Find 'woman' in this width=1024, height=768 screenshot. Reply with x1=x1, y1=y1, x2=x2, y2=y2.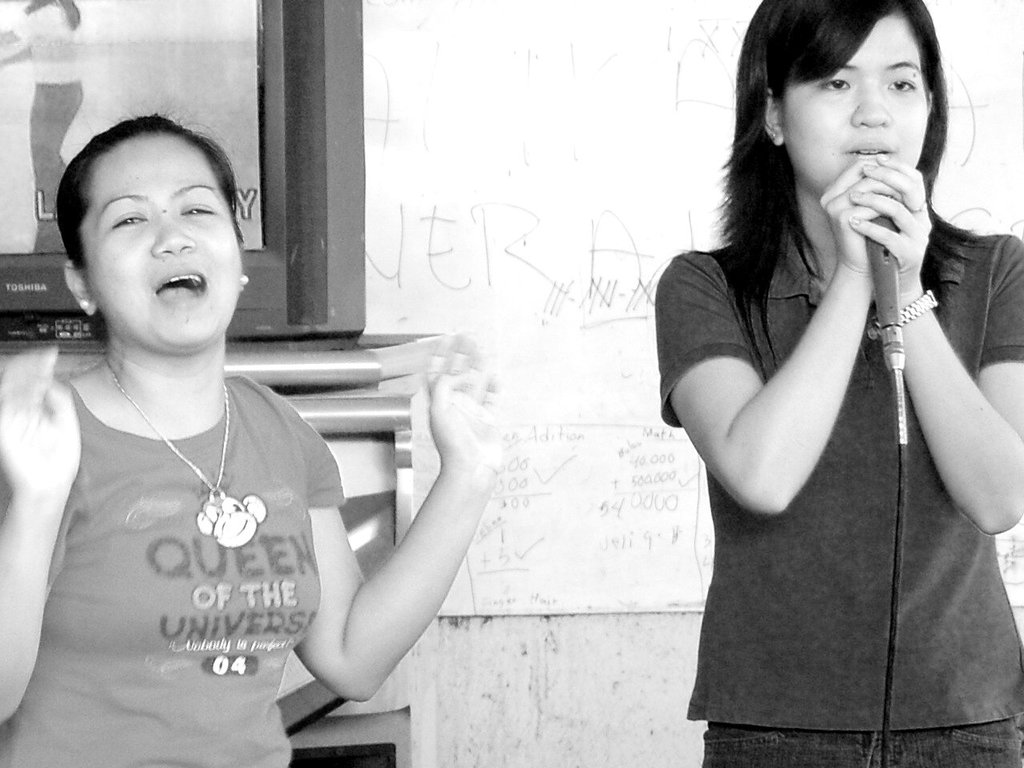
x1=658, y1=0, x2=1023, y2=767.
